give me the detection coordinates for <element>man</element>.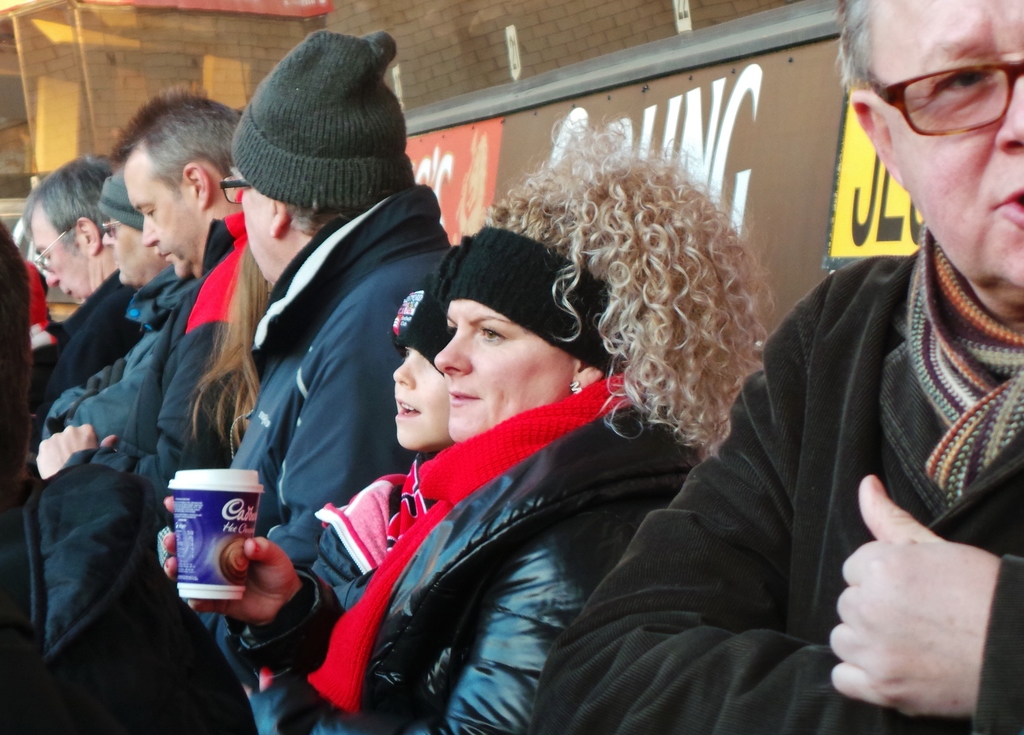
(left=28, top=82, right=257, bottom=522).
